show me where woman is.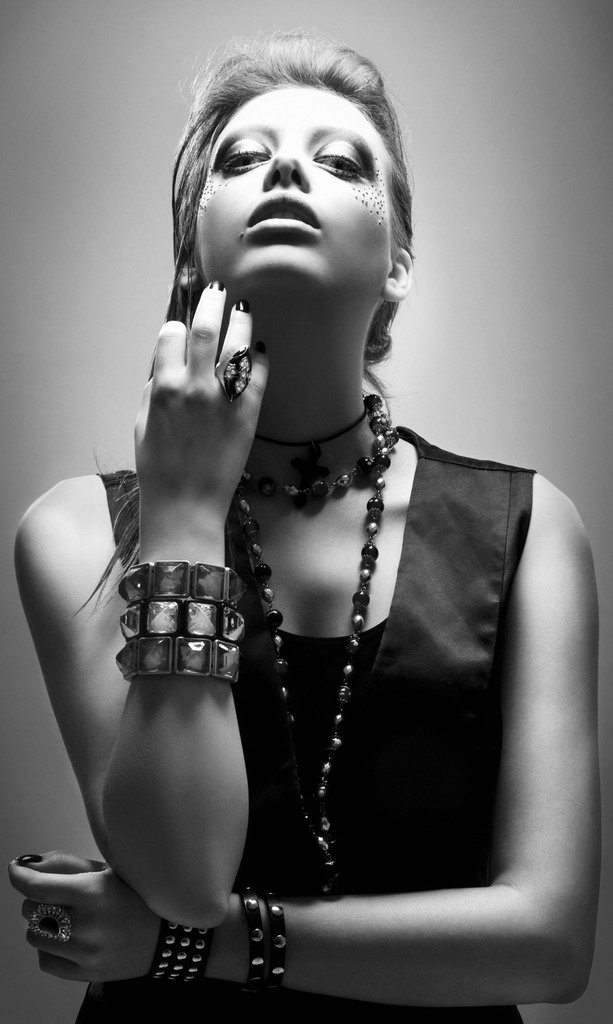
woman is at (x1=81, y1=17, x2=559, y2=1023).
